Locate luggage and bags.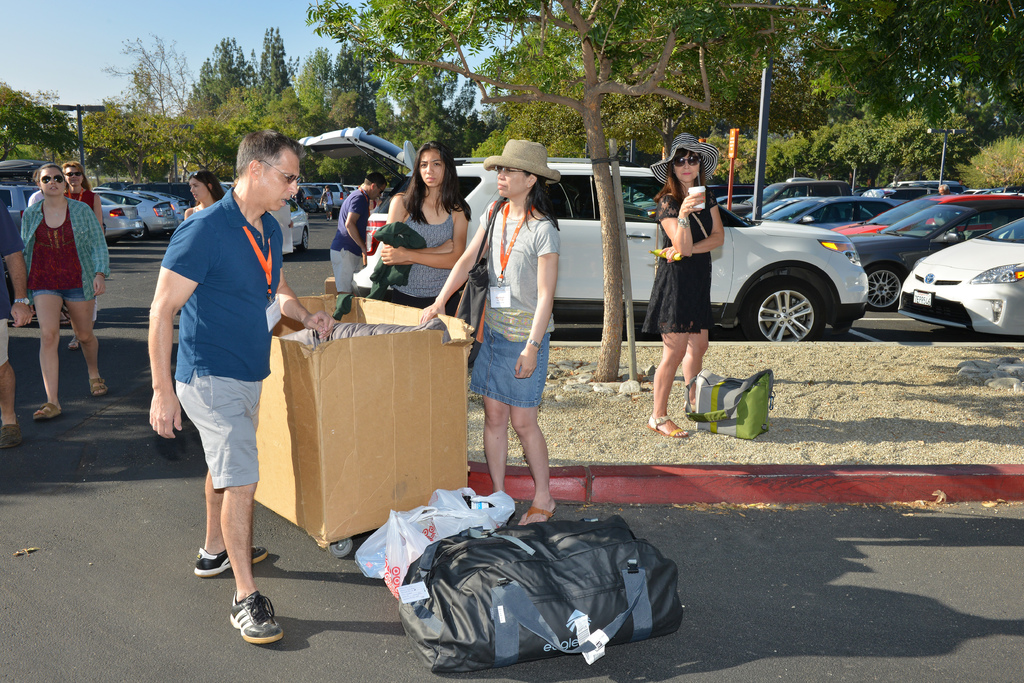
Bounding box: box=[378, 509, 697, 670].
